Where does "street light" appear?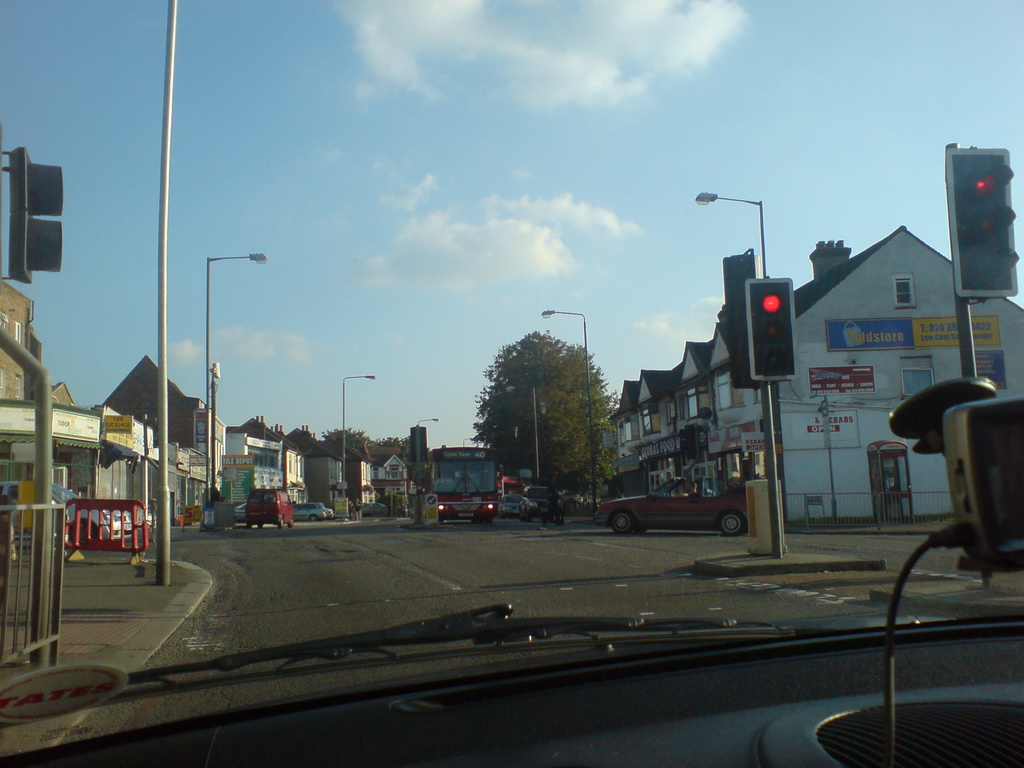
Appears at pyautogui.locateOnScreen(540, 306, 595, 520).
